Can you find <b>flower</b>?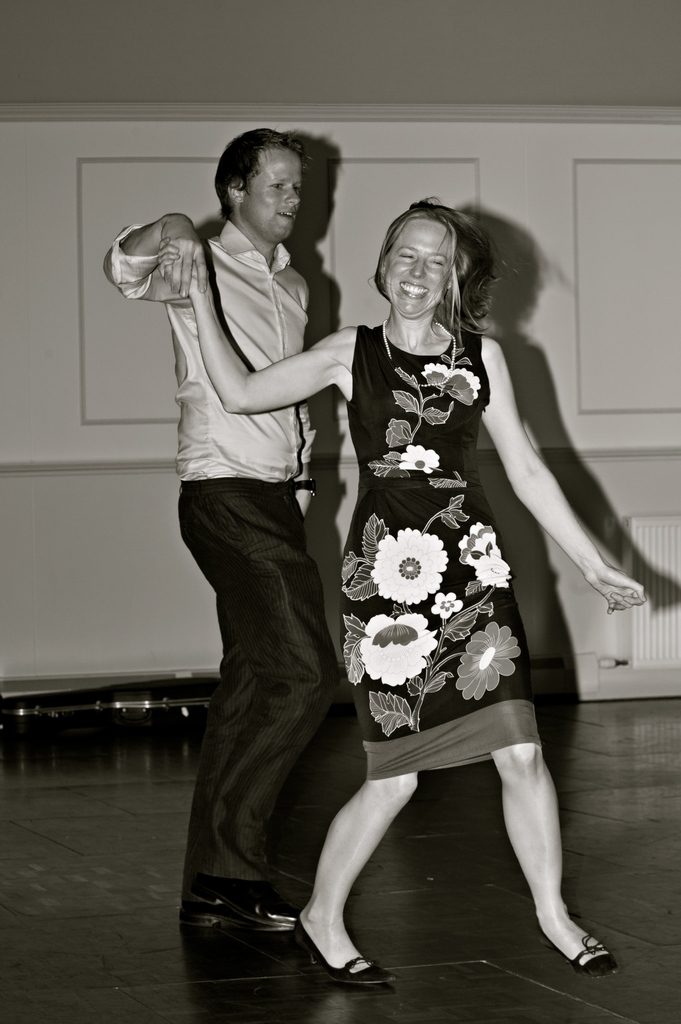
Yes, bounding box: 448 368 481 404.
